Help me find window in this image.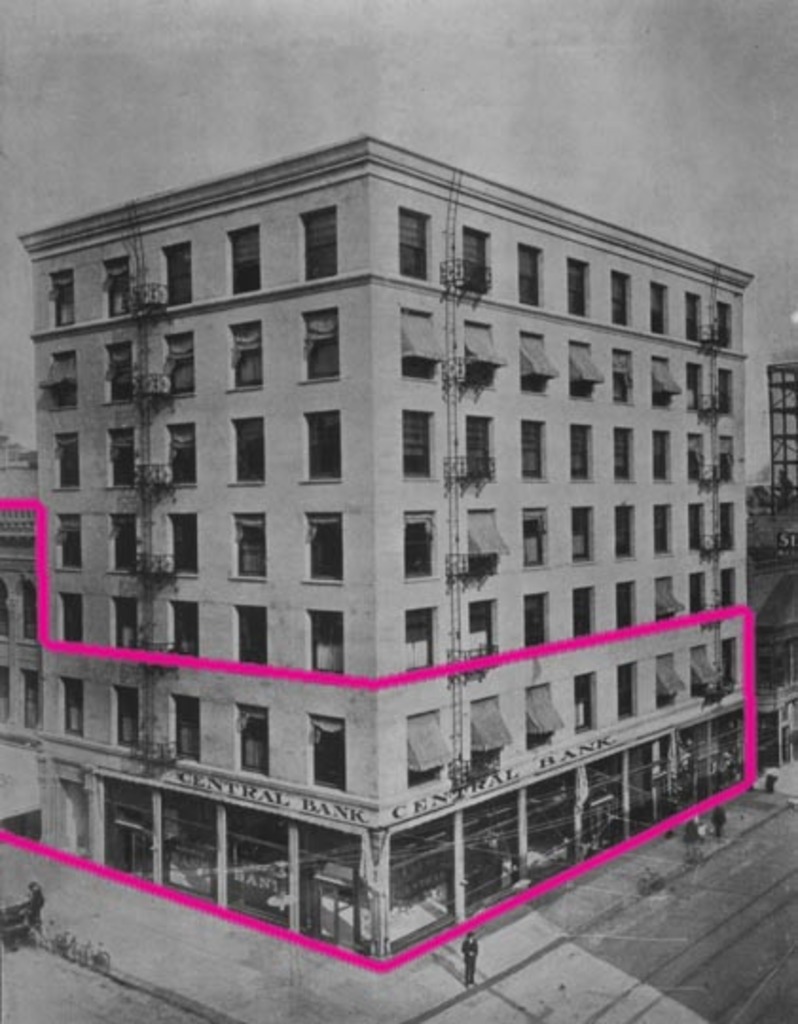
Found it: l=646, t=284, r=665, b=332.
